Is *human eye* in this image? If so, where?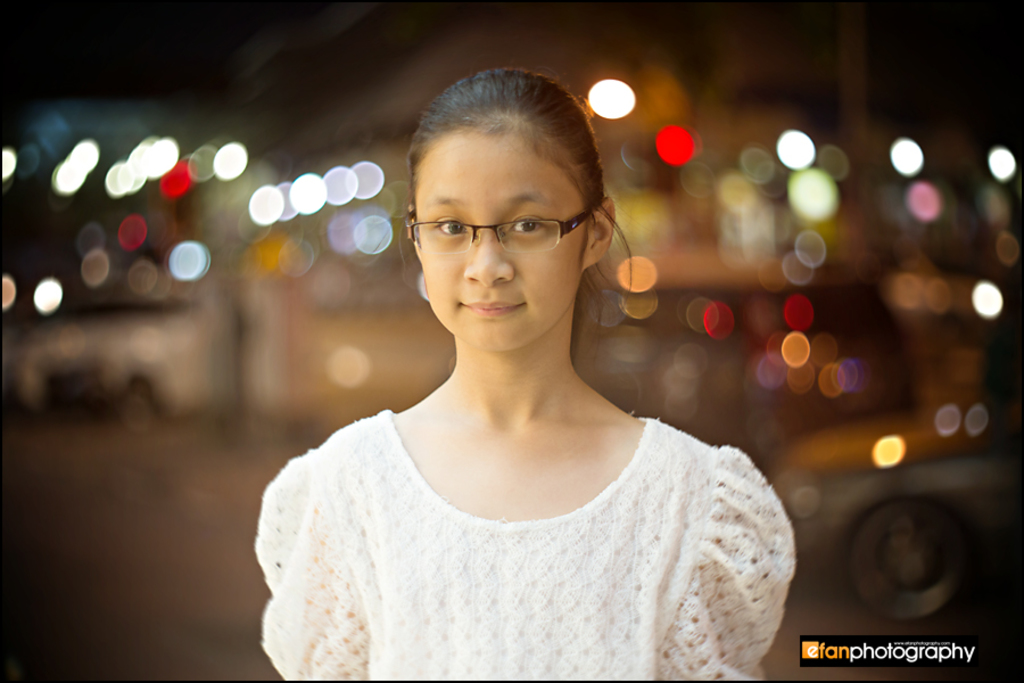
Yes, at locate(492, 207, 550, 247).
